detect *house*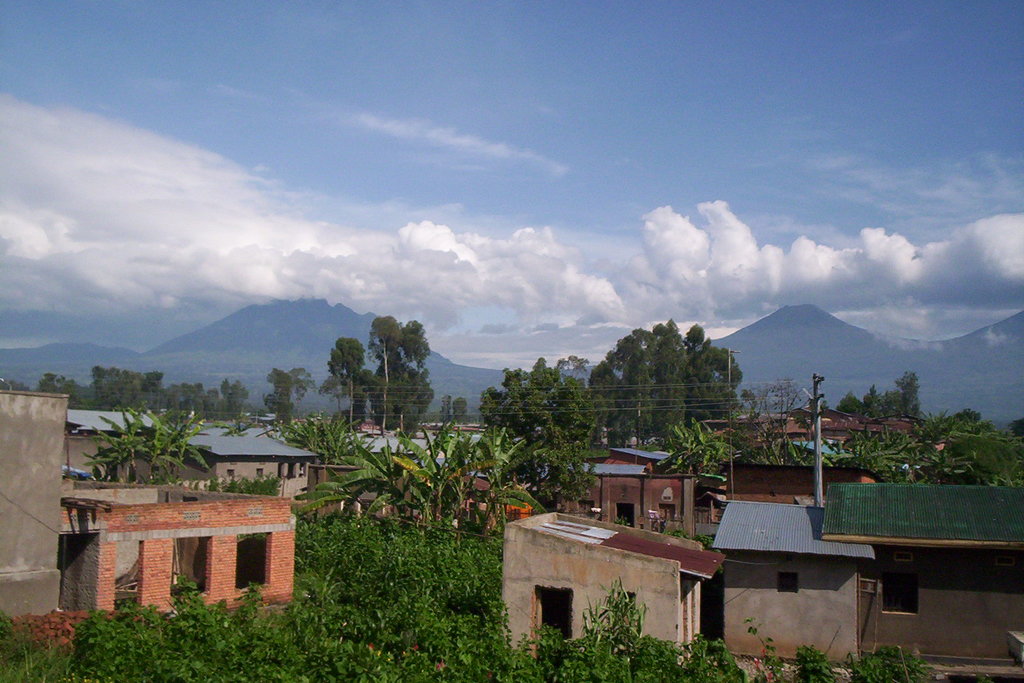
pyautogui.locateOnScreen(544, 469, 694, 533)
